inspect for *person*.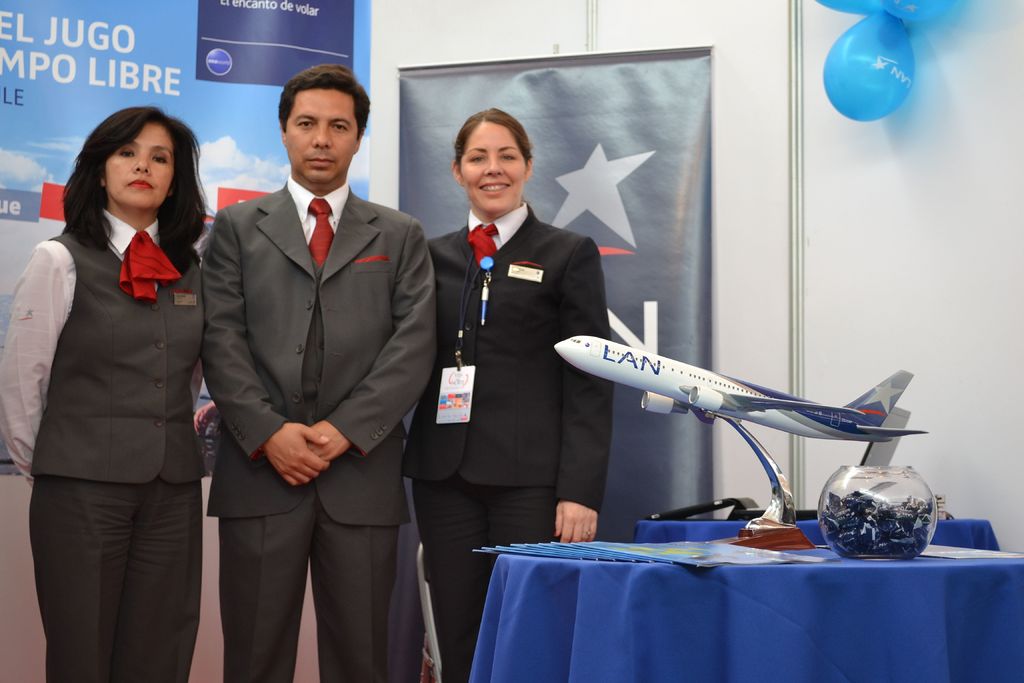
Inspection: 401 108 612 682.
